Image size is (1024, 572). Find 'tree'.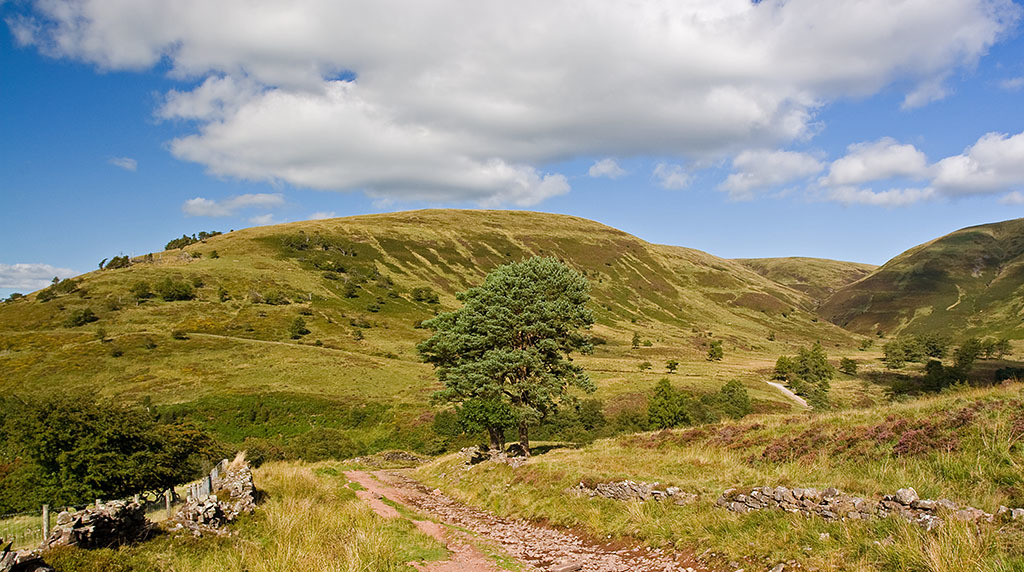
(left=172, top=327, right=189, bottom=342).
